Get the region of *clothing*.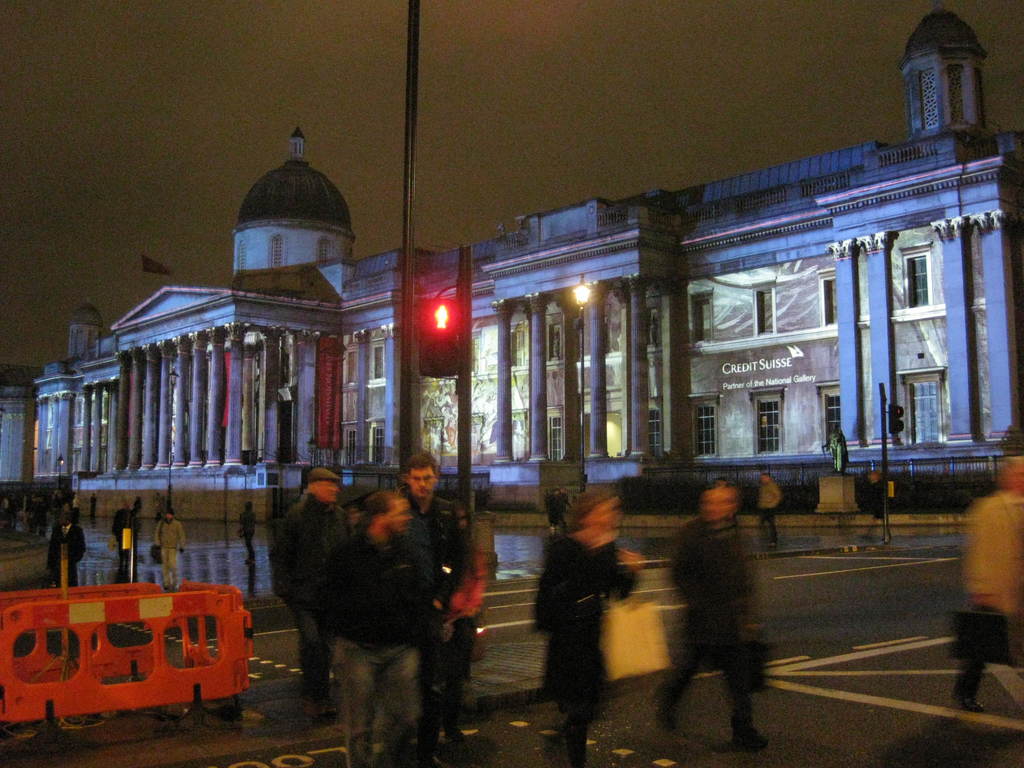
<bbox>556, 491, 572, 536</bbox>.
